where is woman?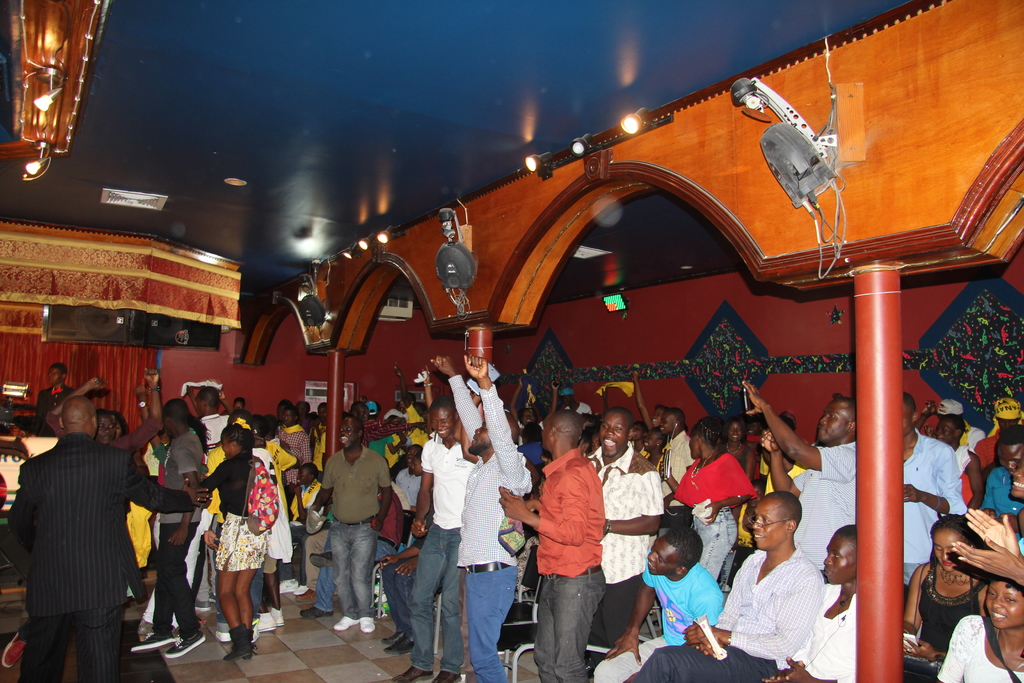
x1=885 y1=518 x2=991 y2=681.
